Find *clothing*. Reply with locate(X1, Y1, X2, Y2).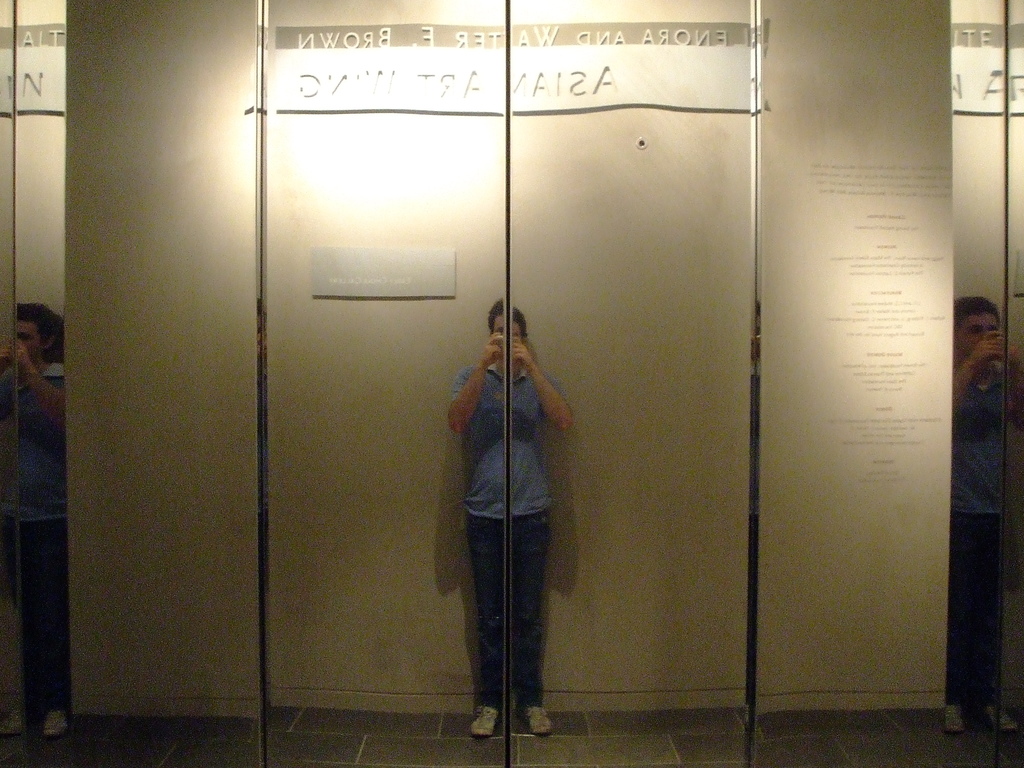
locate(433, 283, 573, 717).
